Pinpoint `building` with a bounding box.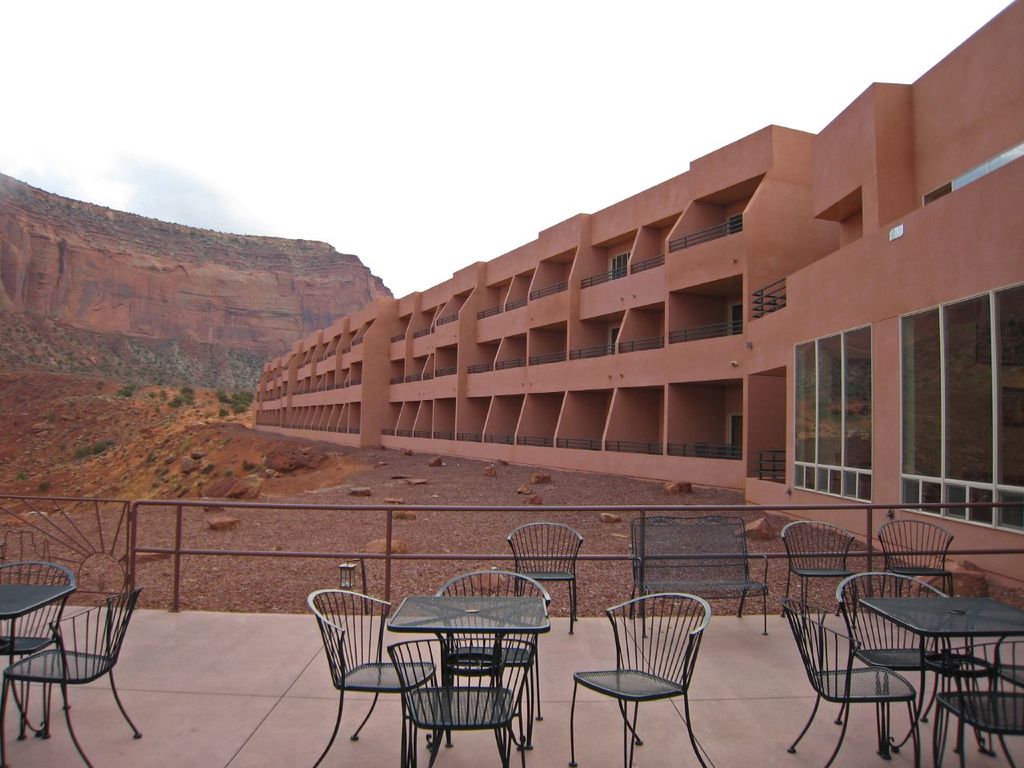
x1=254 y1=0 x2=1023 y2=593.
